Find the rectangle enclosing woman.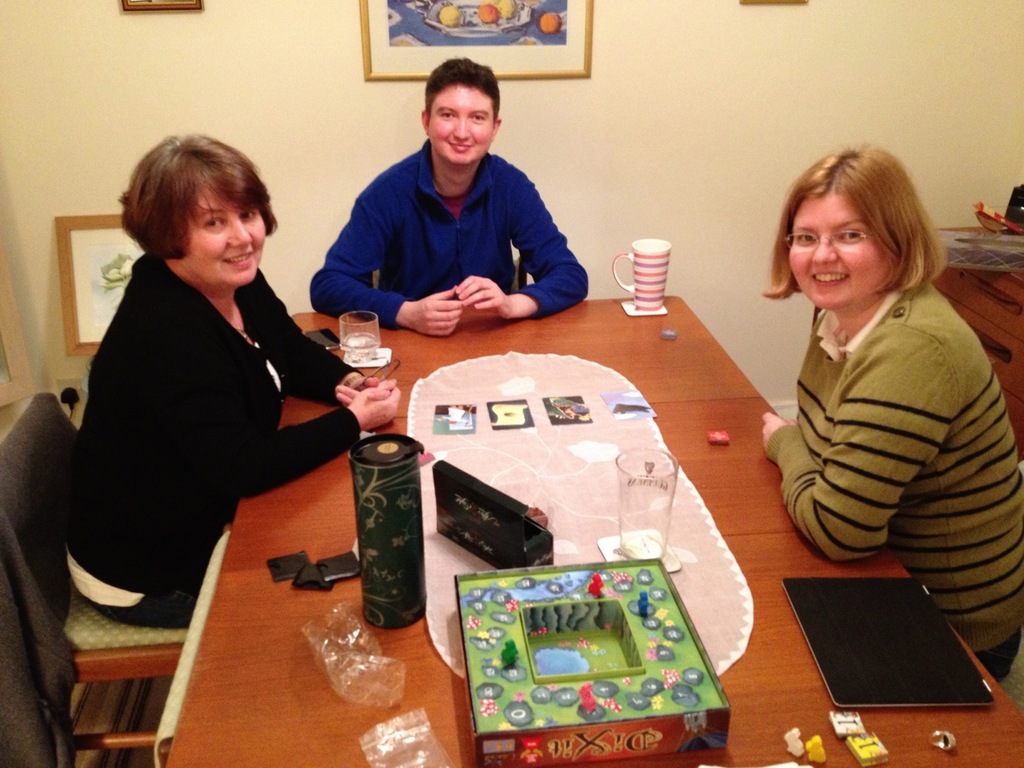
BBox(66, 122, 344, 667).
